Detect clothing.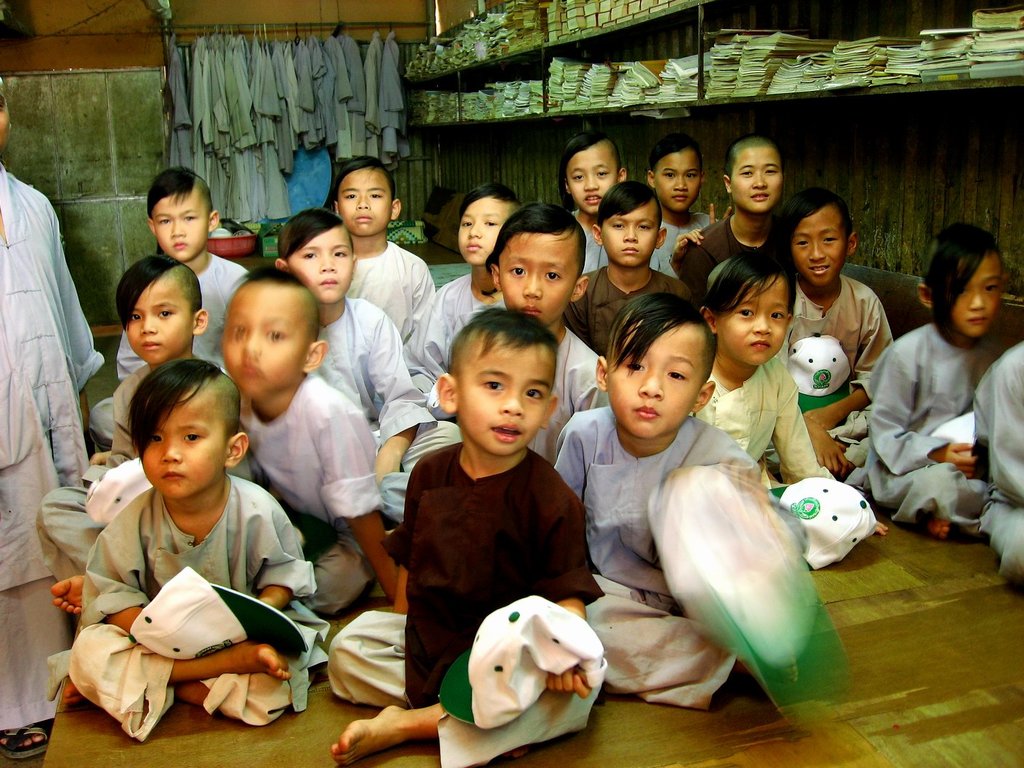
Detected at box=[79, 427, 303, 724].
